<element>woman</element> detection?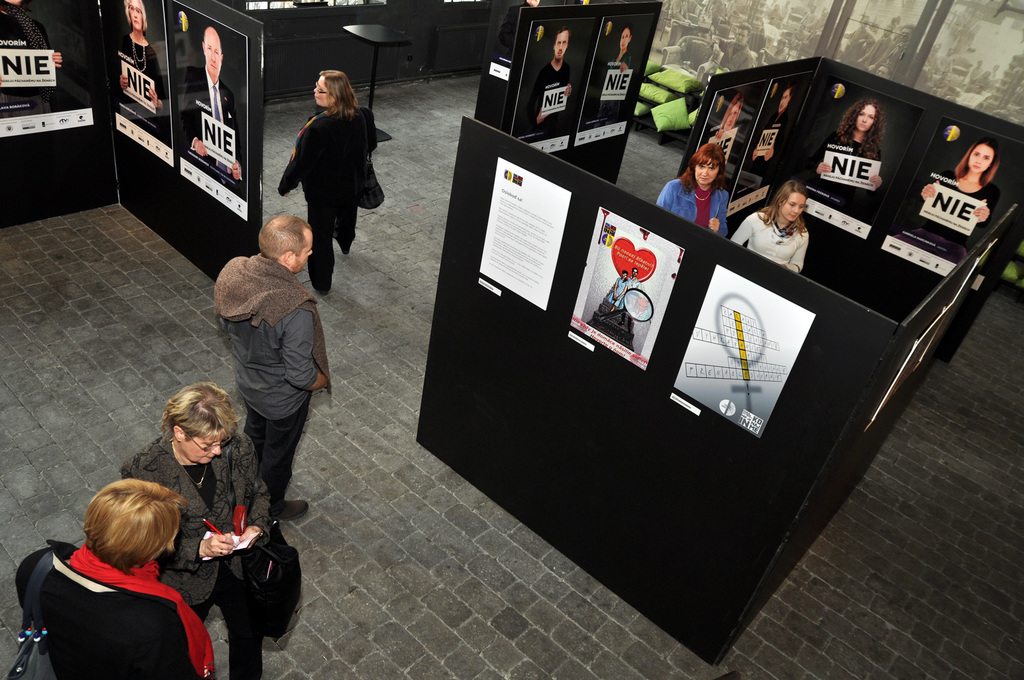
<bbox>712, 93, 741, 150</bbox>
